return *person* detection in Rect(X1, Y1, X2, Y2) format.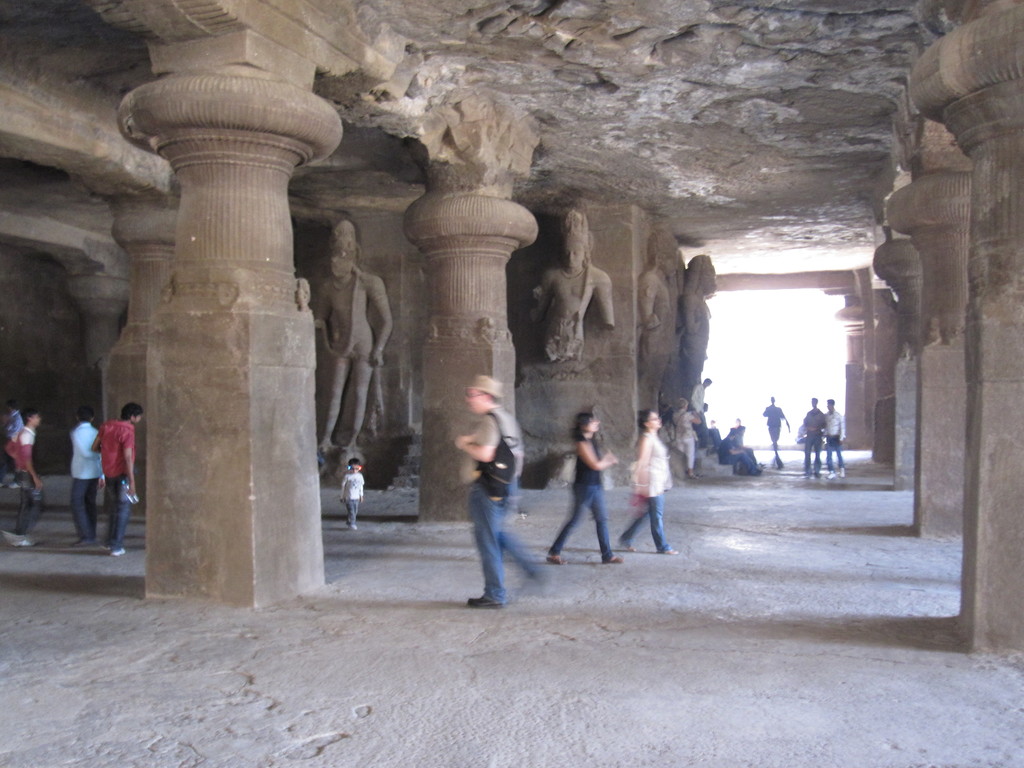
Rect(9, 412, 39, 541).
